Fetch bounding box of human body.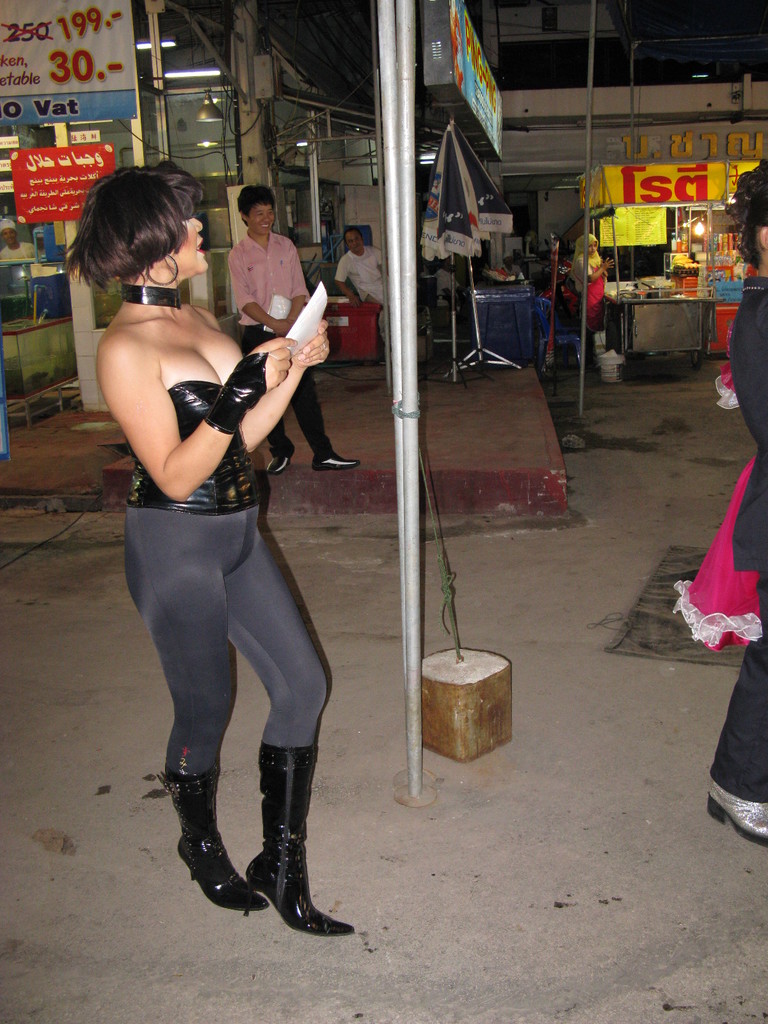
Bbox: [x1=227, y1=180, x2=358, y2=476].
